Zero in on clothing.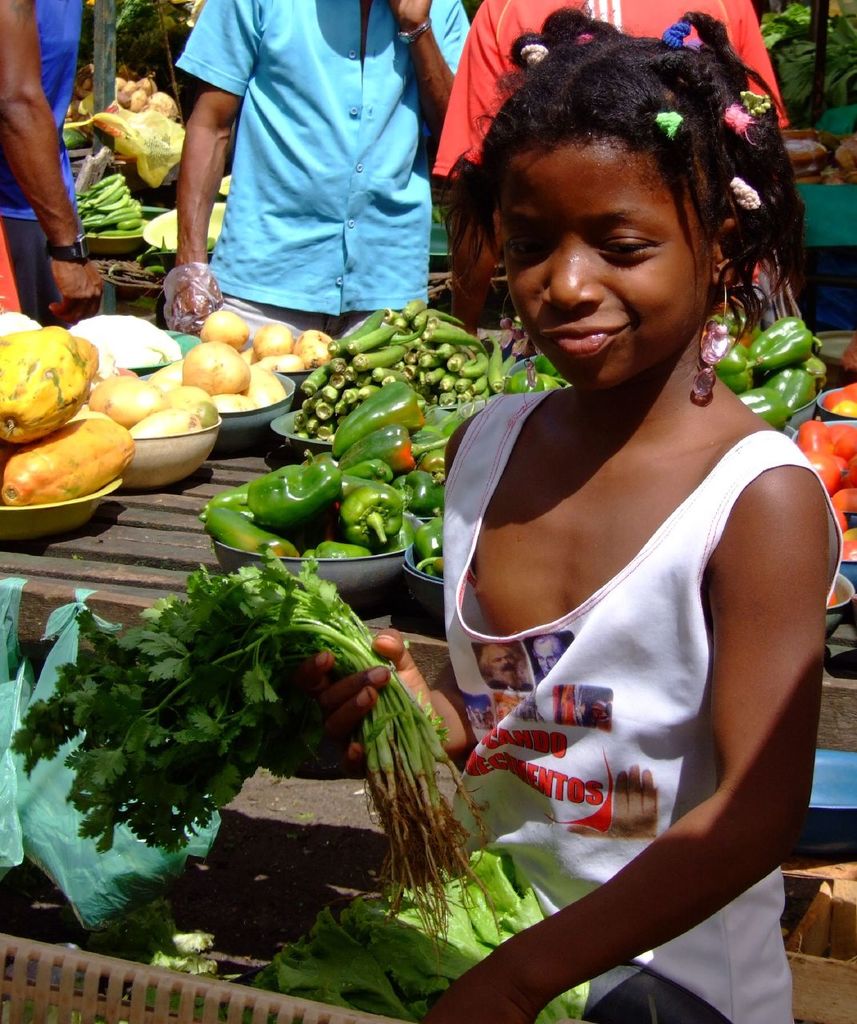
Zeroed in: {"x1": 445, "y1": 389, "x2": 841, "y2": 1023}.
